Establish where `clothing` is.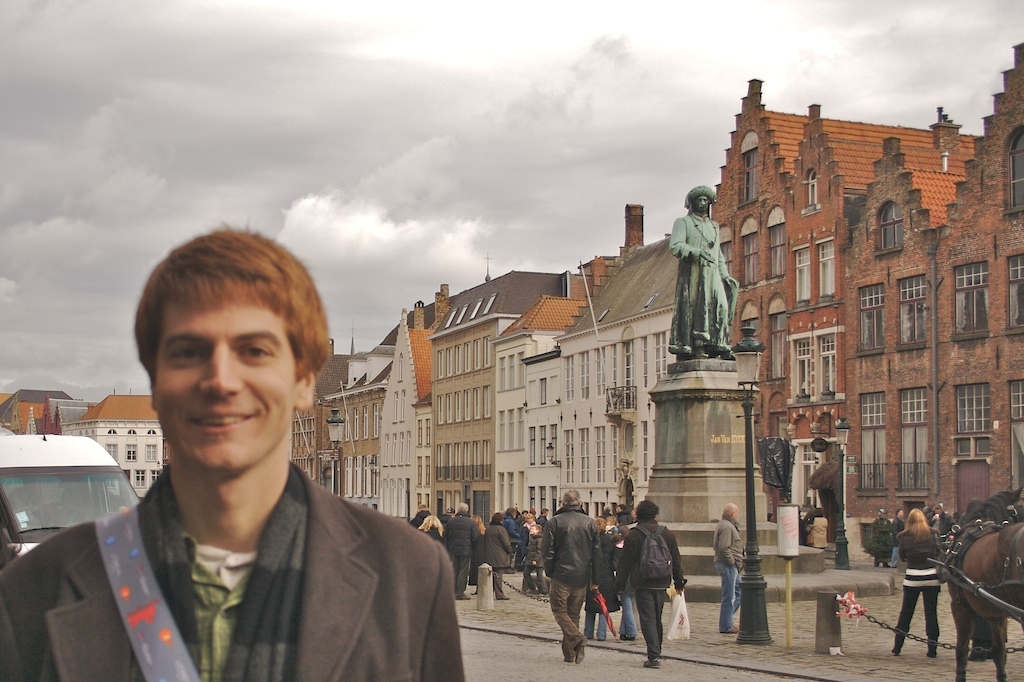
Established at {"x1": 932, "y1": 509, "x2": 954, "y2": 541}.
